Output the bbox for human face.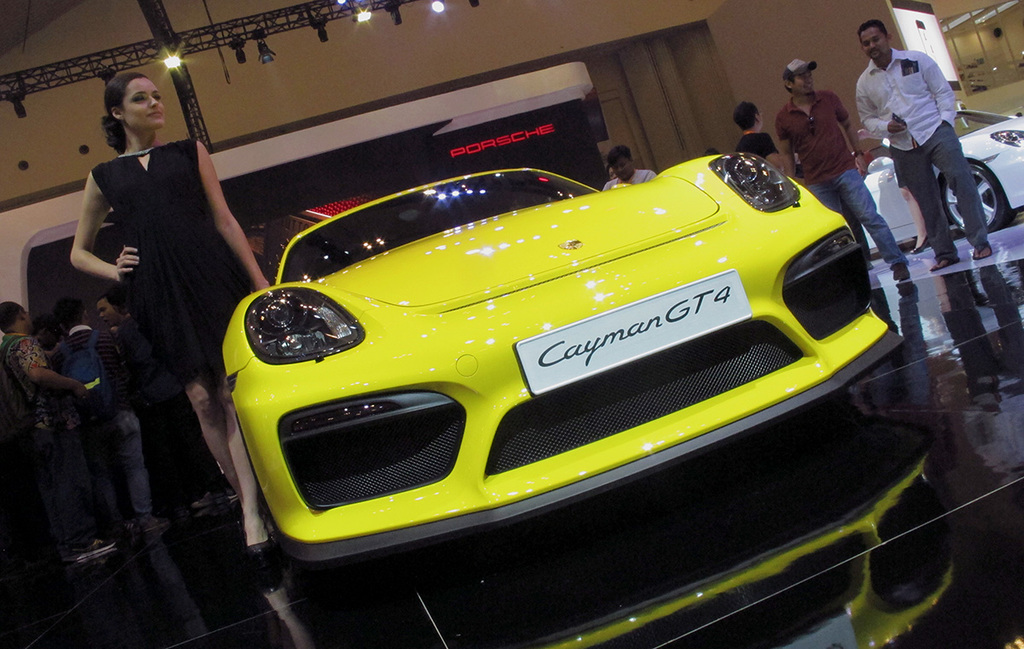
bbox=[97, 301, 121, 322].
